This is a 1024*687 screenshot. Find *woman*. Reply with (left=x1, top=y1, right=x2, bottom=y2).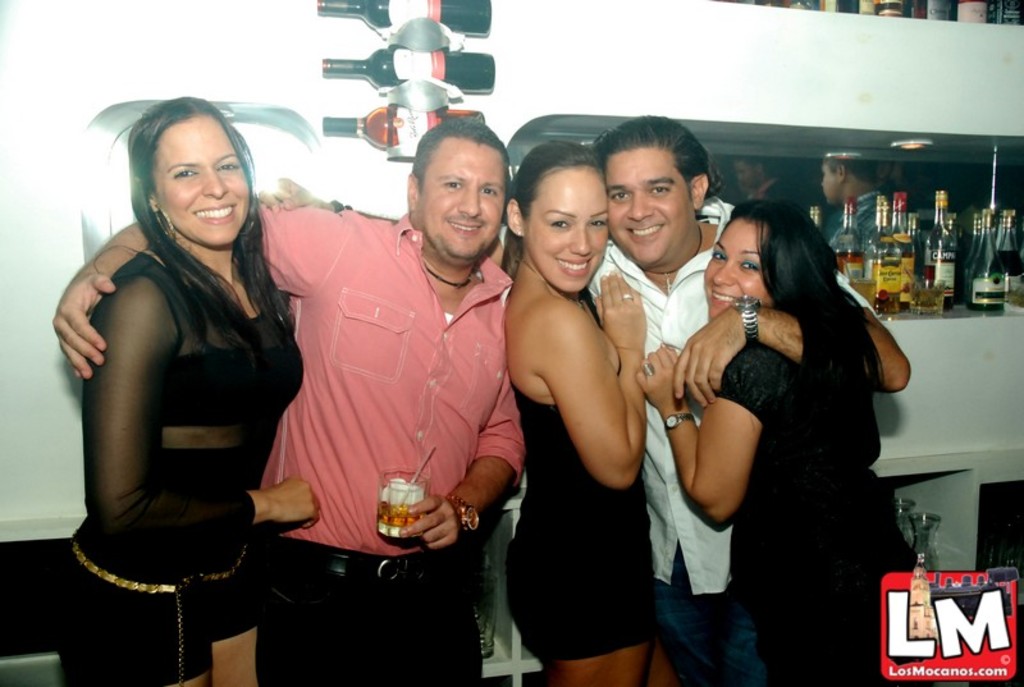
(left=52, top=93, right=302, bottom=686).
